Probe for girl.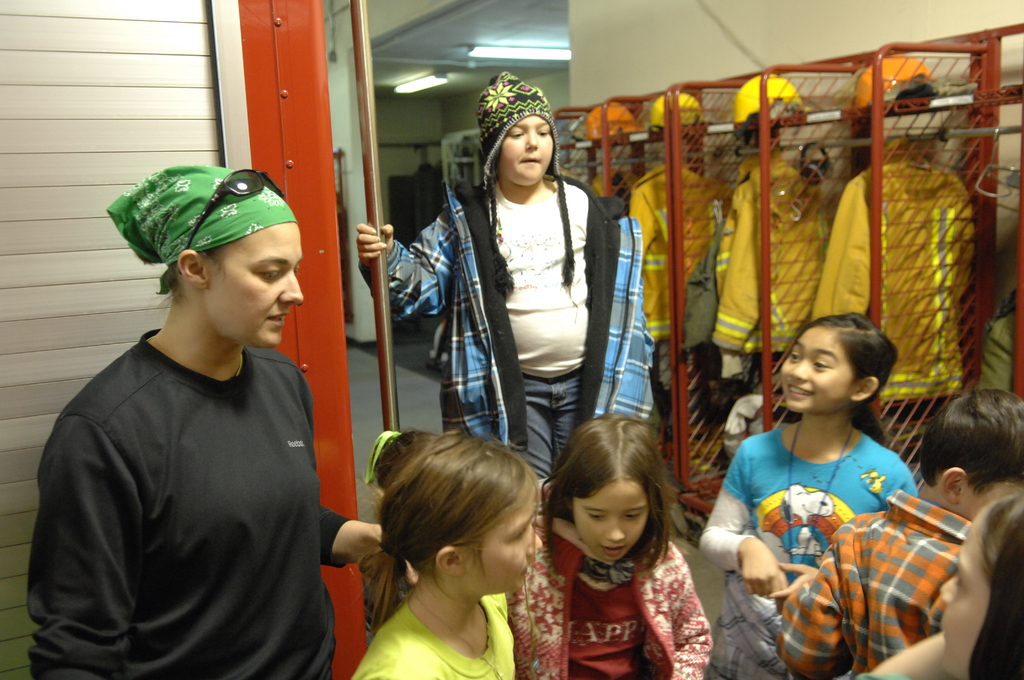
Probe result: [x1=351, y1=430, x2=543, y2=679].
